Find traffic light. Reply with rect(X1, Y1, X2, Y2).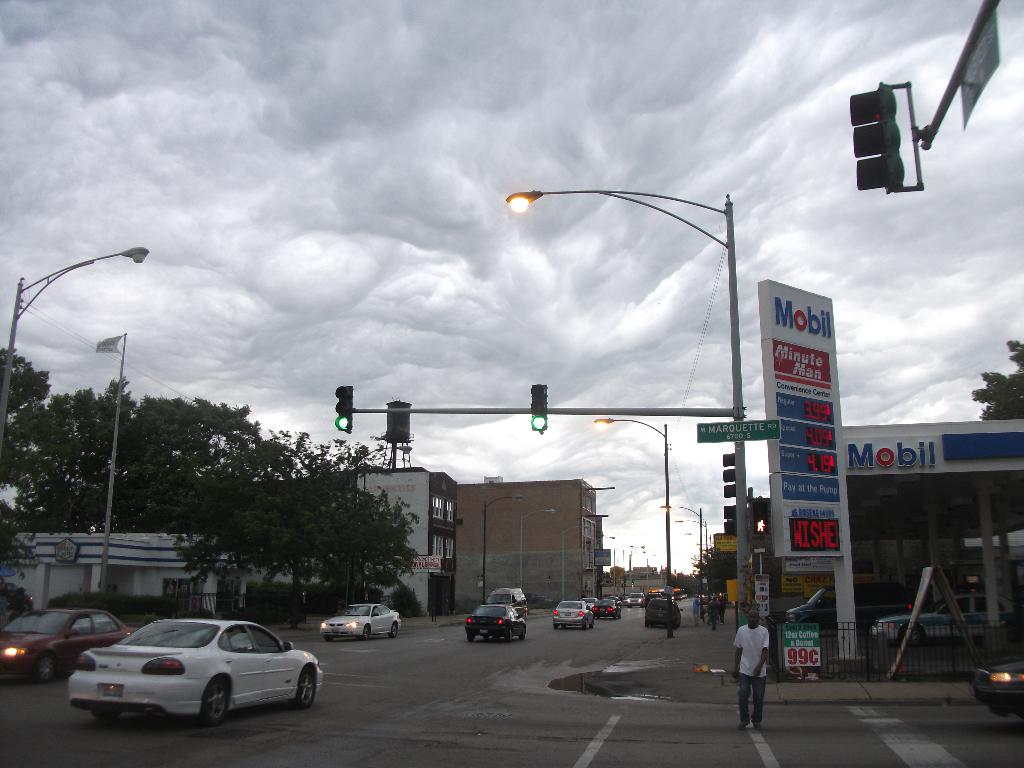
rect(719, 450, 734, 534).
